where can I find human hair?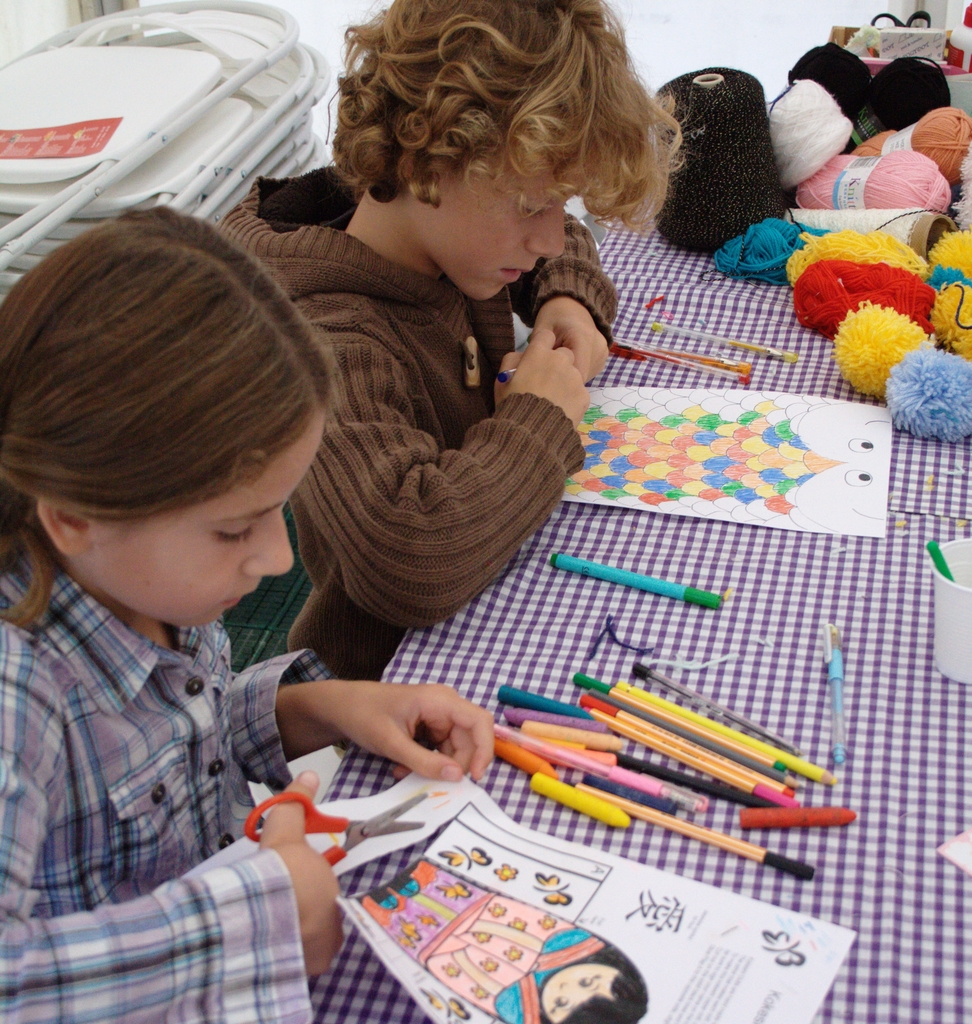
You can find it at <region>552, 928, 649, 1023</region>.
